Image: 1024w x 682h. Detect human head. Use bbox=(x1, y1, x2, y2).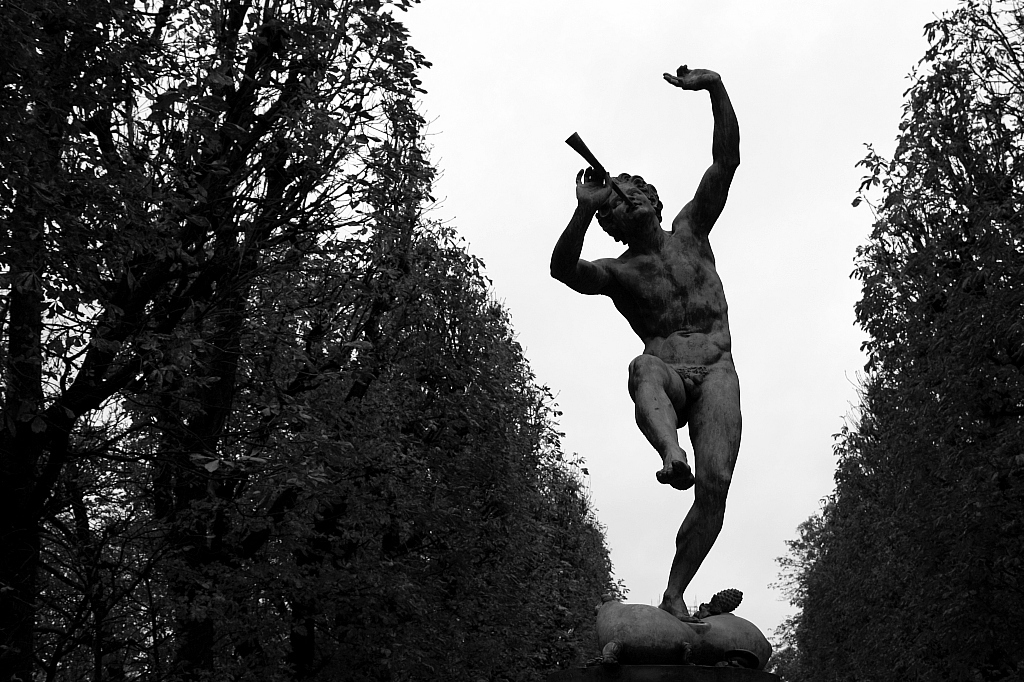
bbox=(592, 151, 682, 228).
